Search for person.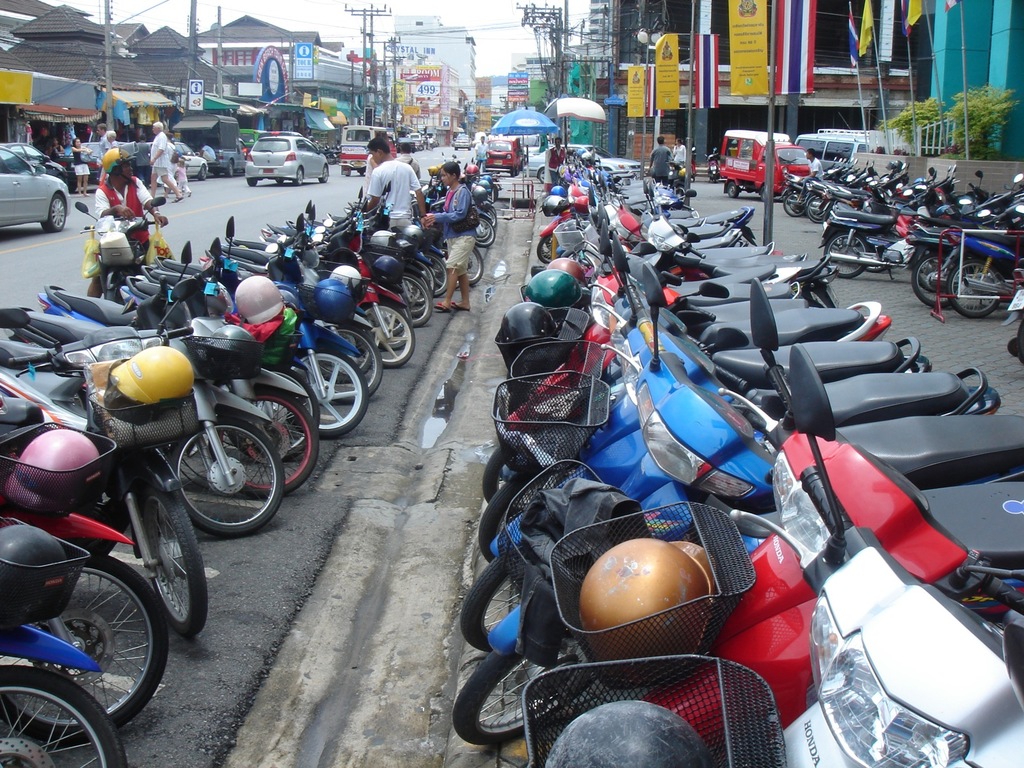
Found at [left=794, top=147, right=825, bottom=203].
